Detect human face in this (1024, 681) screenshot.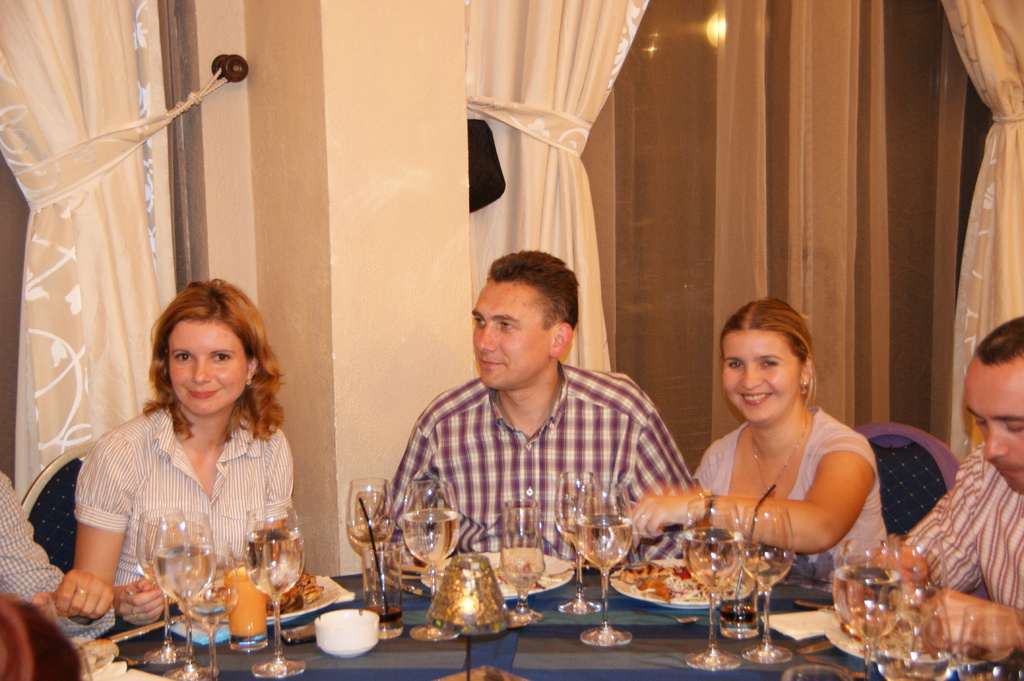
Detection: 463 267 556 398.
